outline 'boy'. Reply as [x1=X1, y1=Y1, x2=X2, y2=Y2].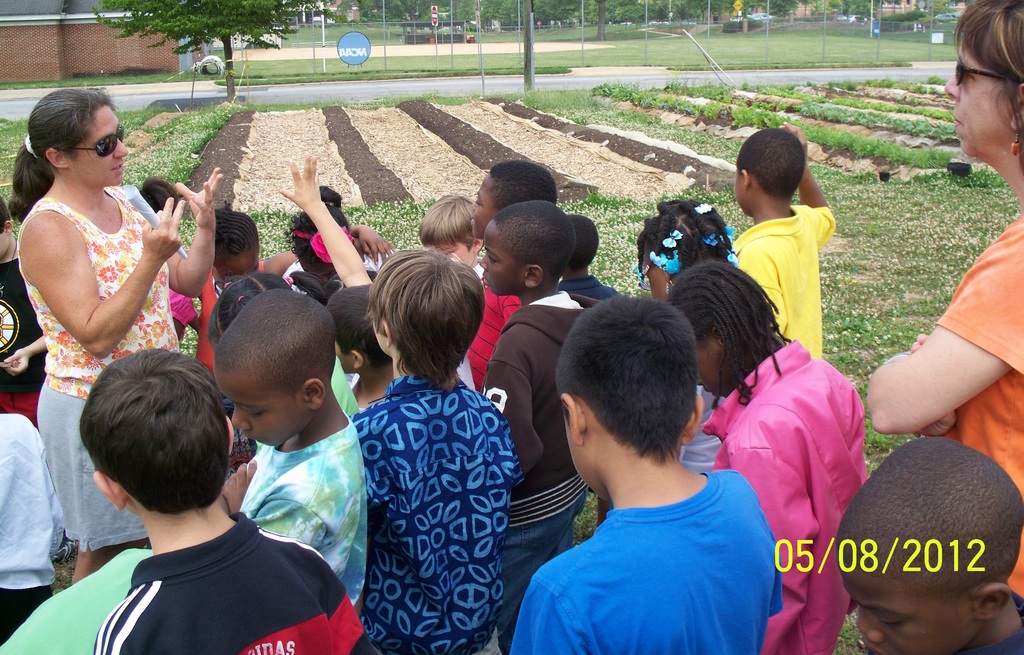
[x1=64, y1=325, x2=355, y2=640].
